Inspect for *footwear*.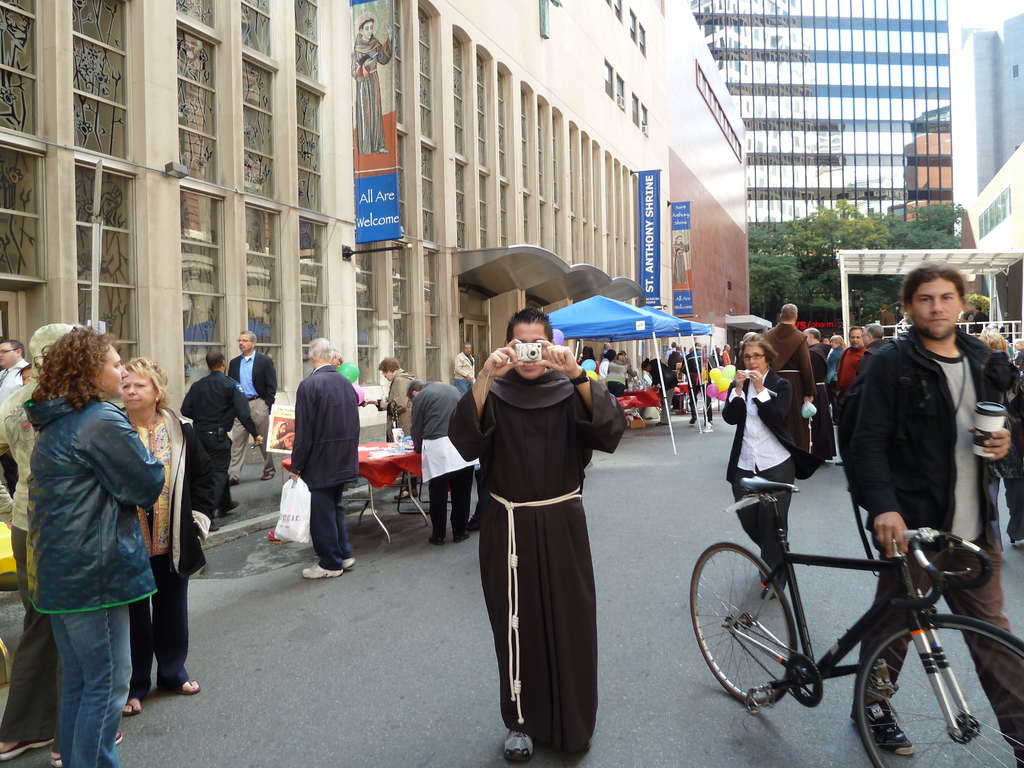
Inspection: box=[335, 554, 356, 574].
